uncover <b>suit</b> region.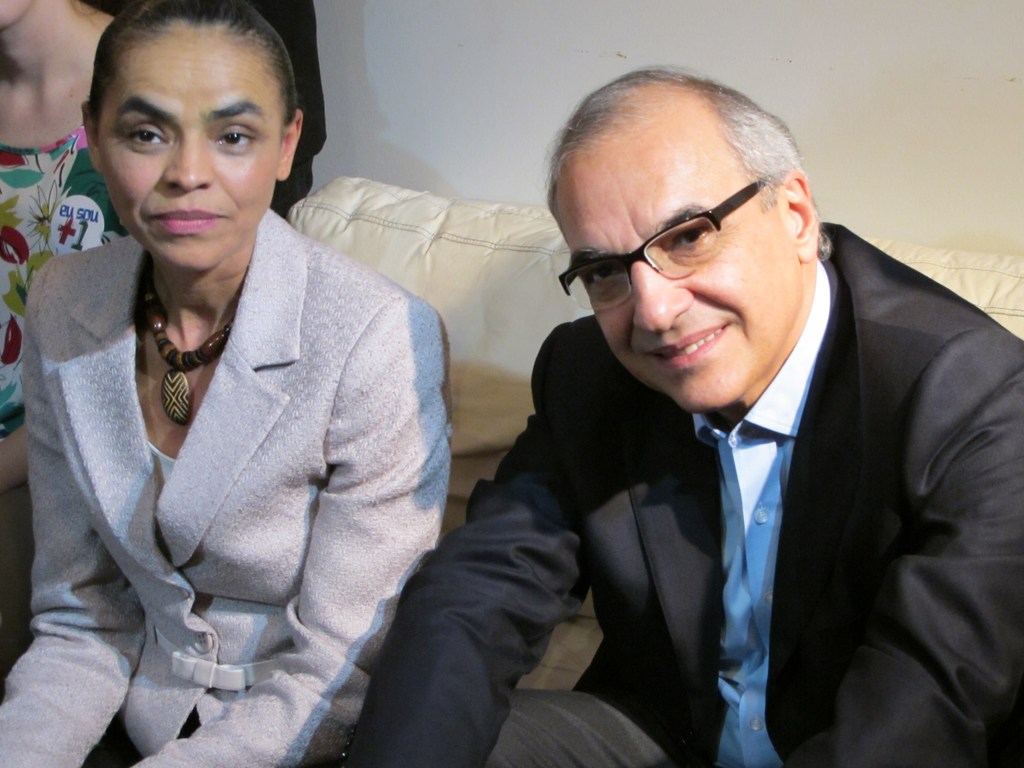
Uncovered: 344/220/1023/767.
